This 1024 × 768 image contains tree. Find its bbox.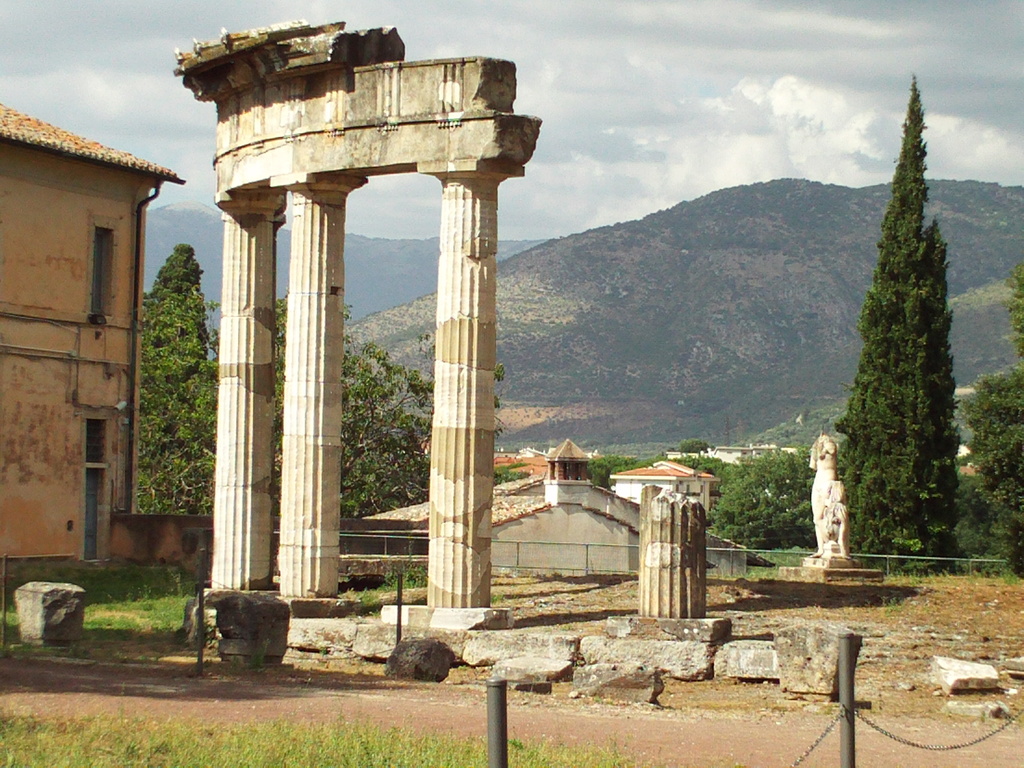
[left=141, top=244, right=207, bottom=369].
